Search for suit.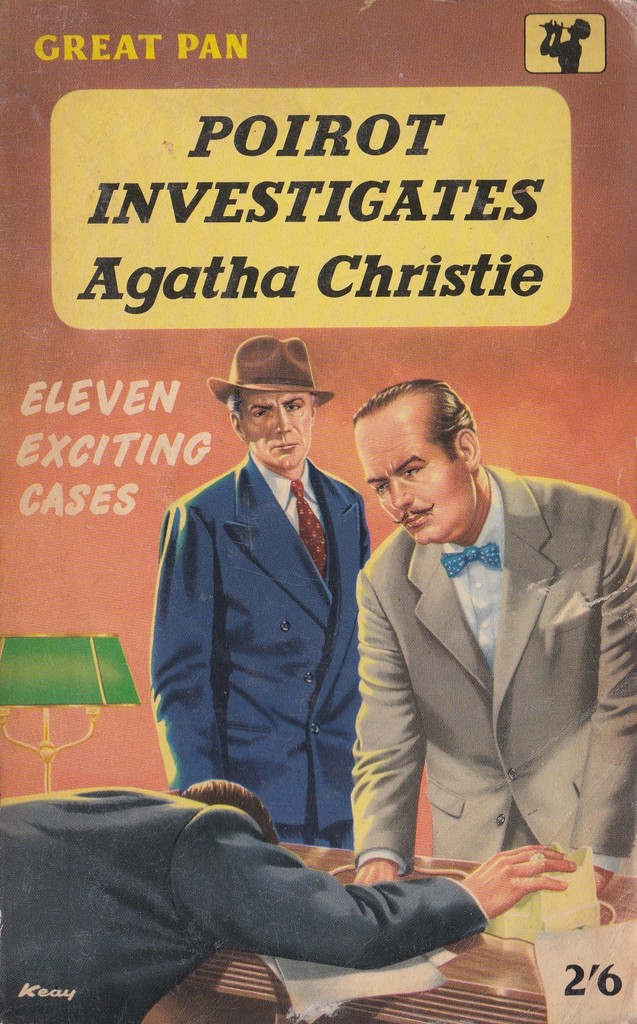
Found at Rect(0, 784, 488, 1023).
